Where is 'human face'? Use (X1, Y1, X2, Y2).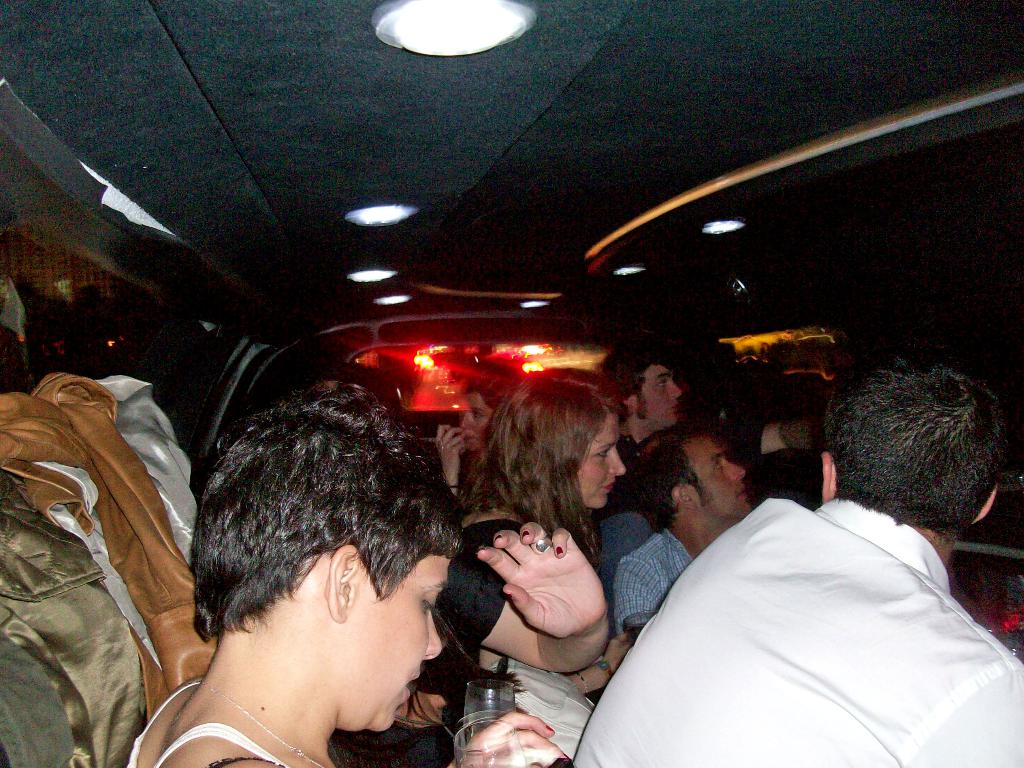
(570, 415, 624, 516).
